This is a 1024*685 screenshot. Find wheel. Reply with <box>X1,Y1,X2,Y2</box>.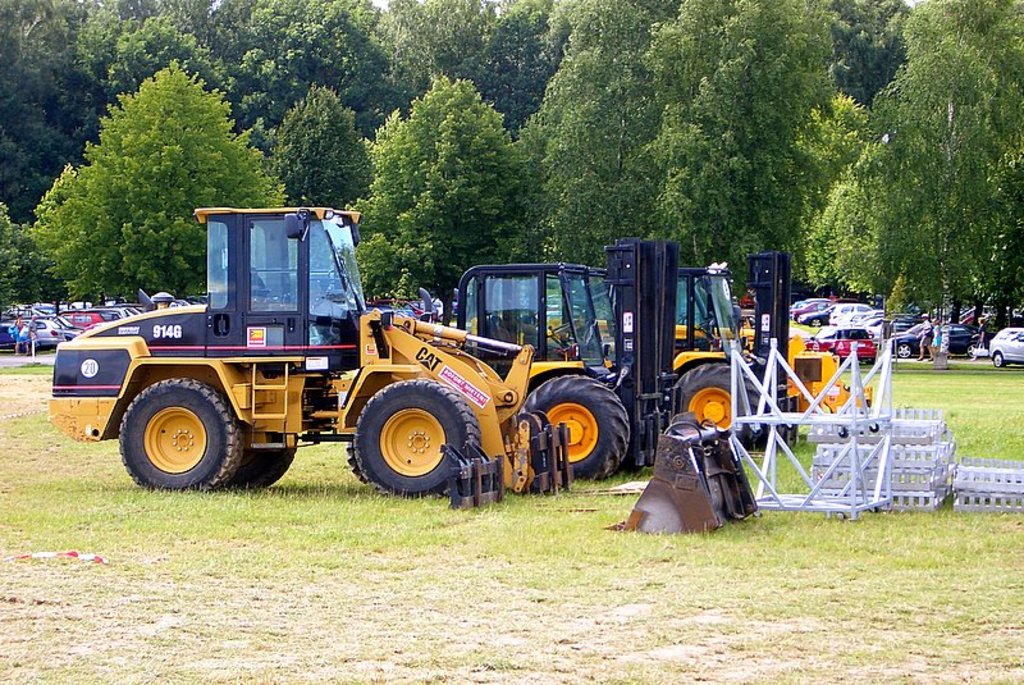
<box>673,361,762,443</box>.
